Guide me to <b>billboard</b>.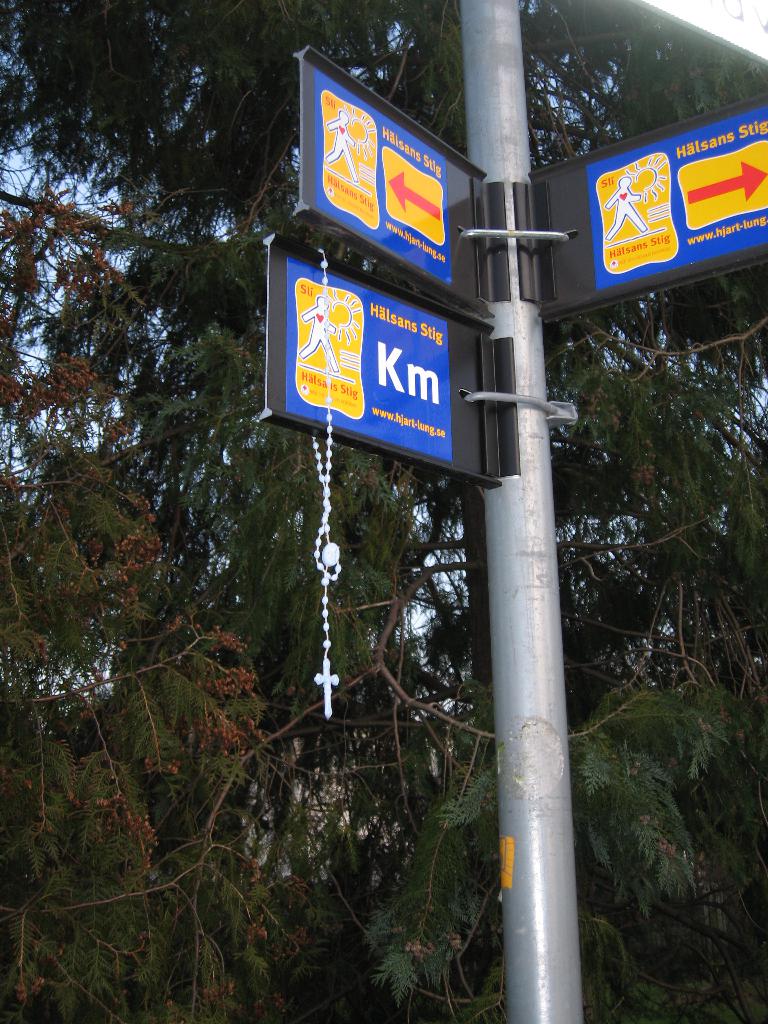
Guidance: 290:49:484:334.
